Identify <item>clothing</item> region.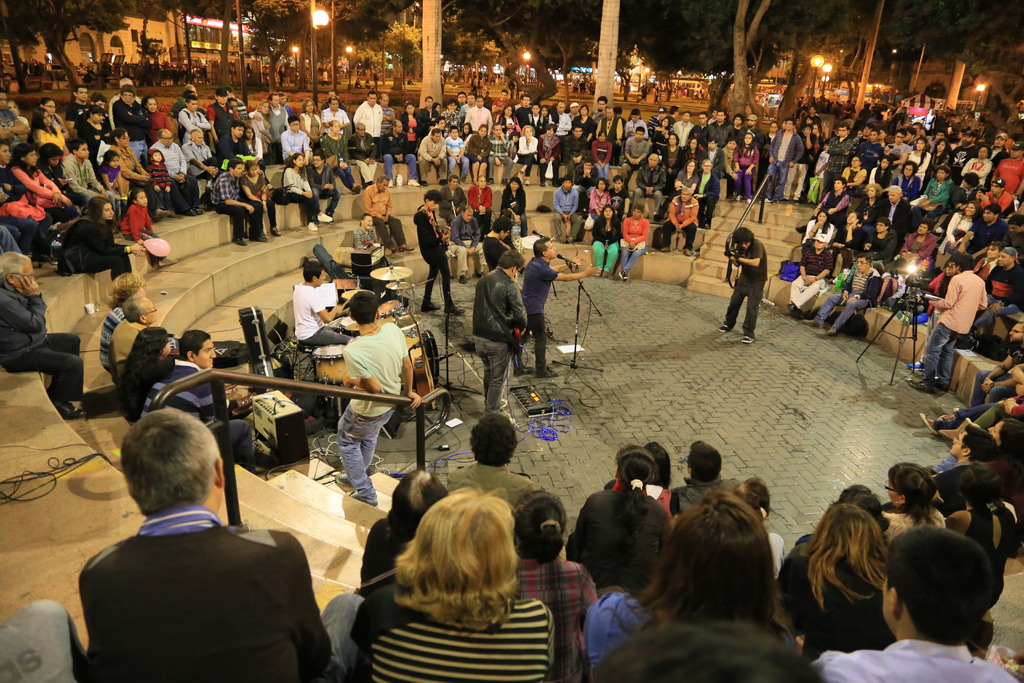
Region: 728/139/765/197.
